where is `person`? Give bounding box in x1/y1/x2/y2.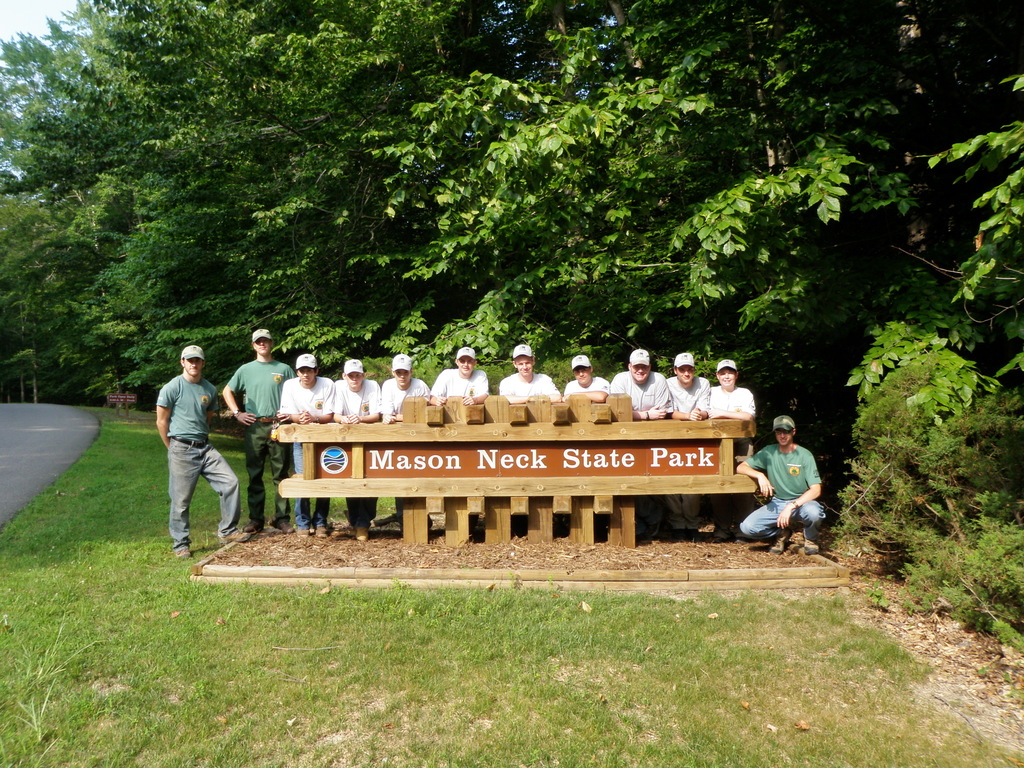
327/357/385/532.
